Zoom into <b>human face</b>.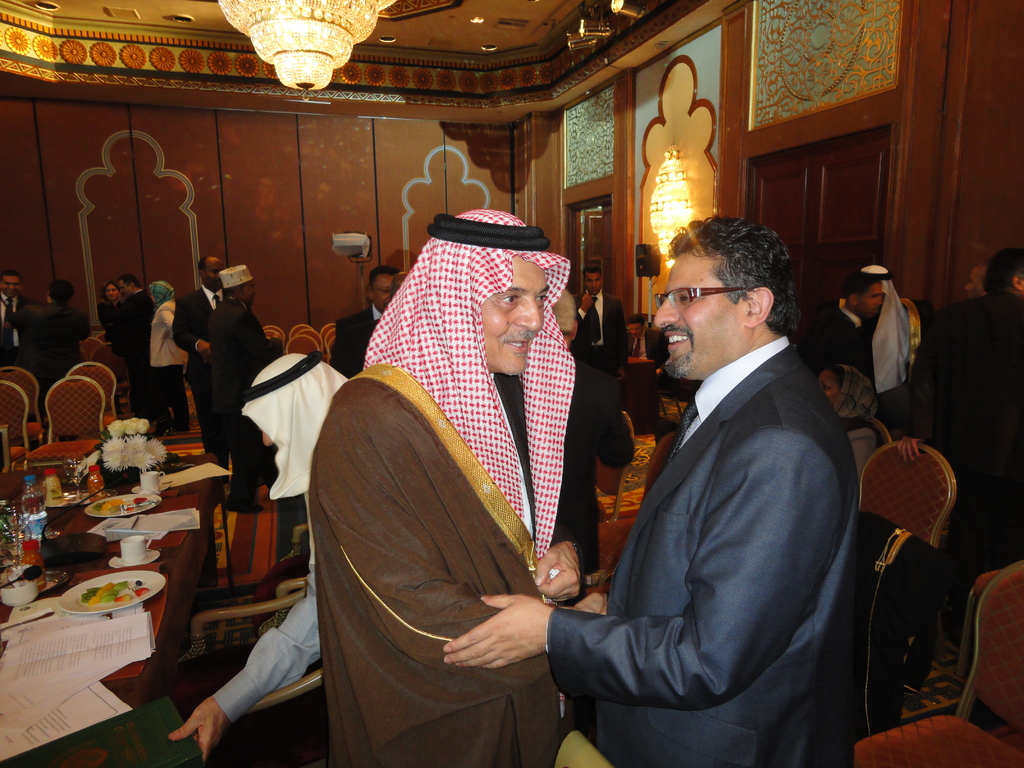
Zoom target: l=861, t=283, r=881, b=316.
